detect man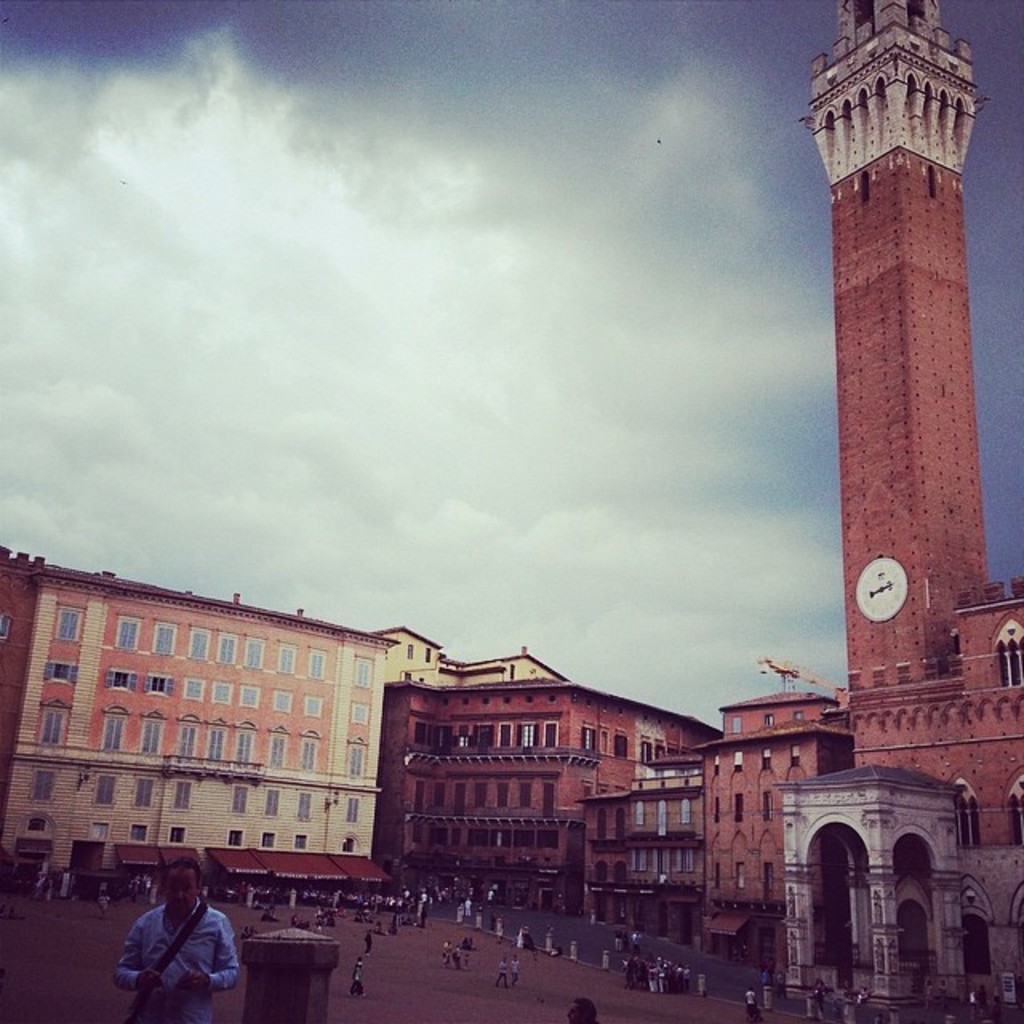
(965,990,978,1022)
